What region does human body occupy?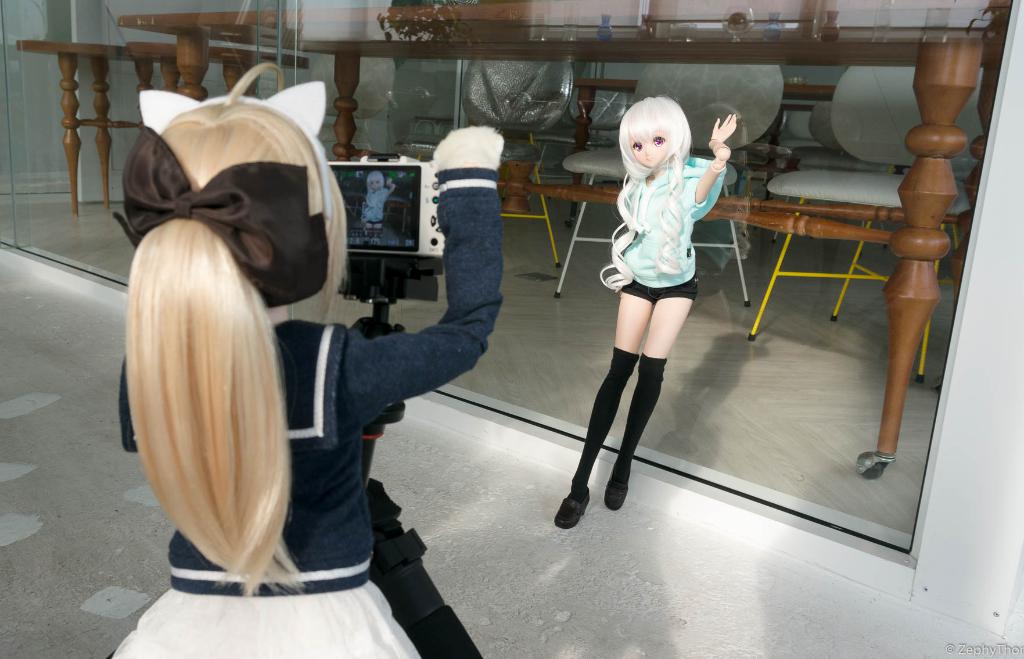
locate(104, 56, 507, 658).
